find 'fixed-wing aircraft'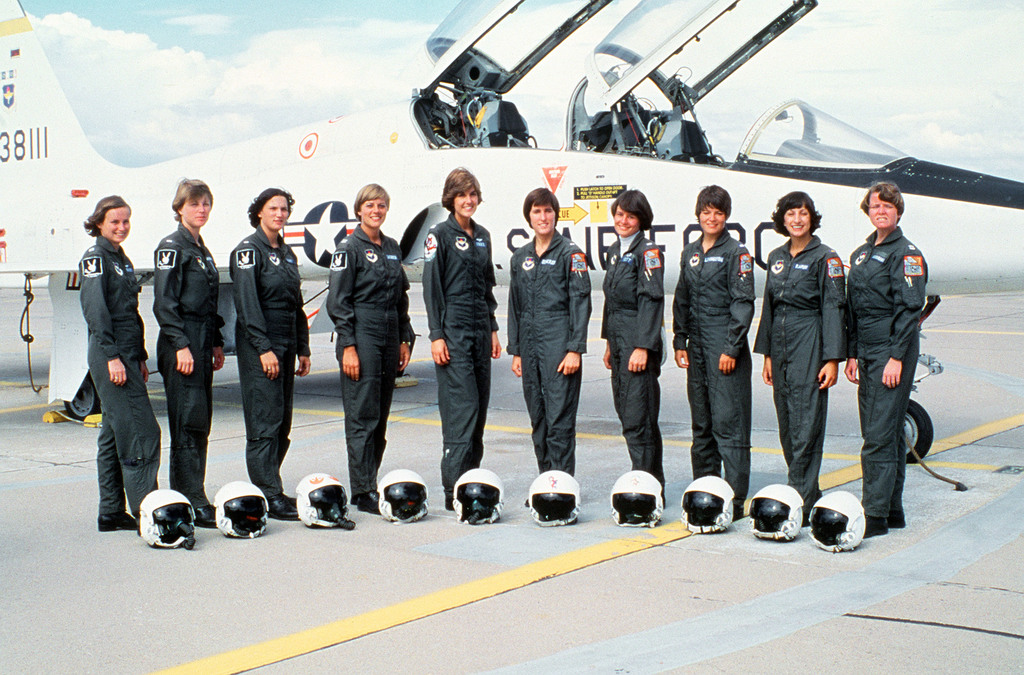
554 0 1023 195
